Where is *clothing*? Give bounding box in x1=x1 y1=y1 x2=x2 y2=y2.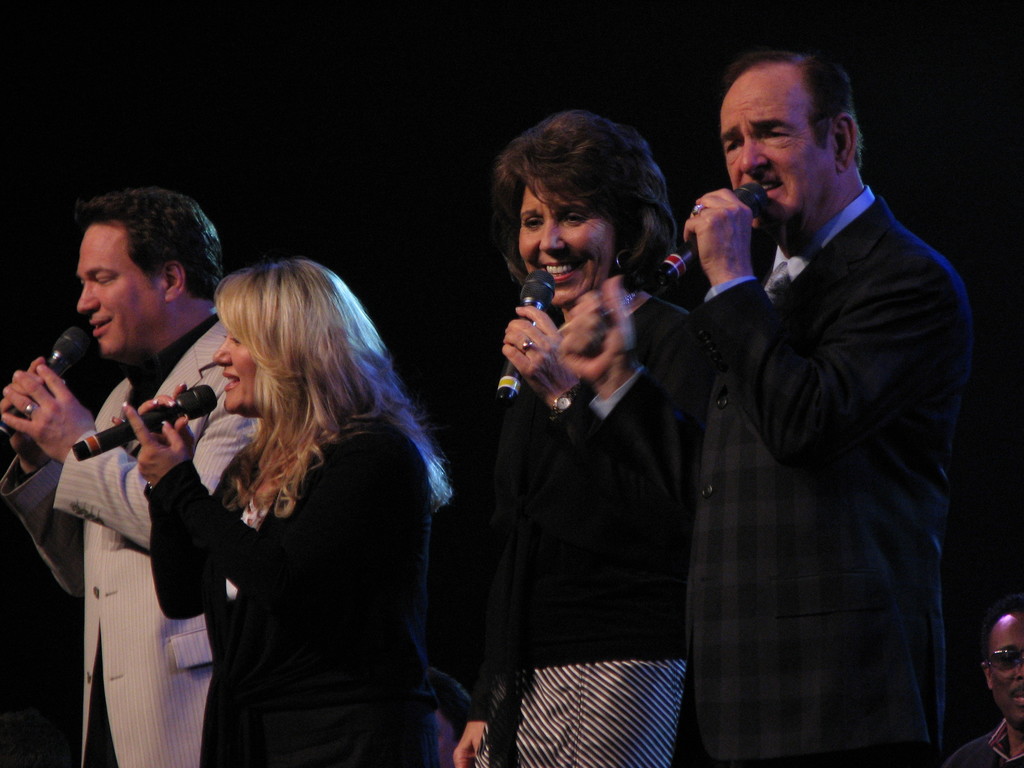
x1=467 y1=296 x2=694 y2=767.
